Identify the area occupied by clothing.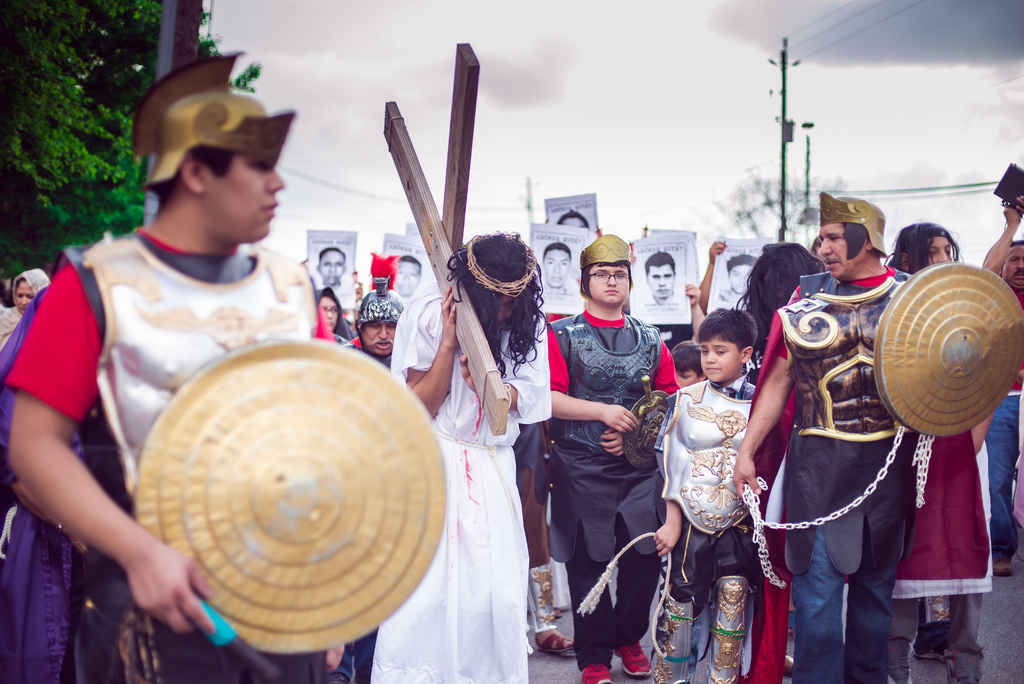
Area: 984,289,1023,560.
